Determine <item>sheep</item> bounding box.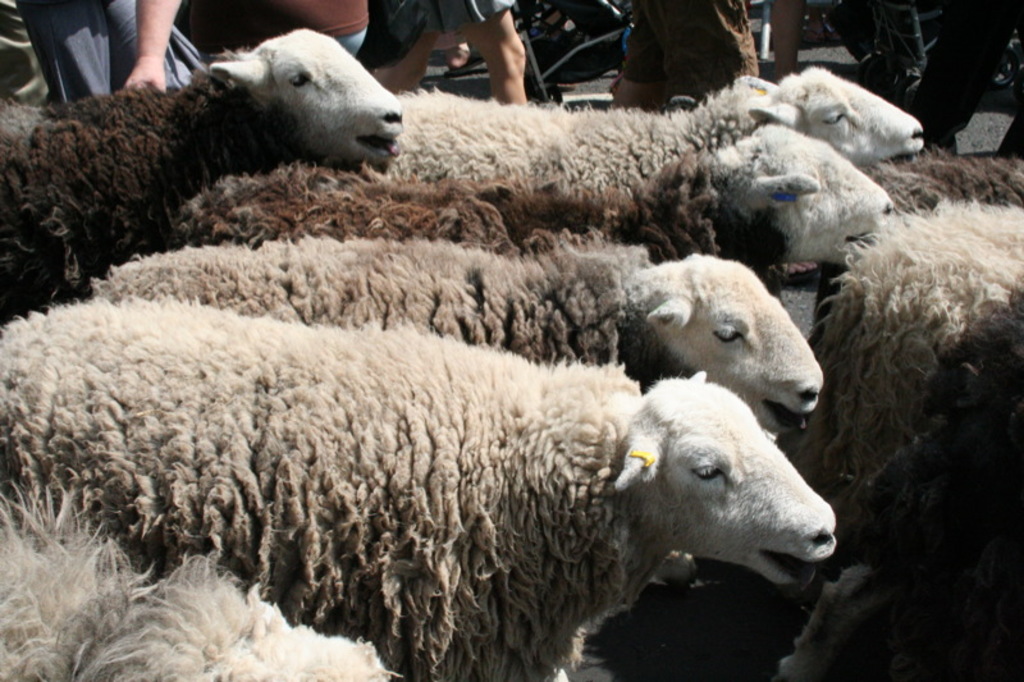
Determined: crop(0, 475, 399, 679).
